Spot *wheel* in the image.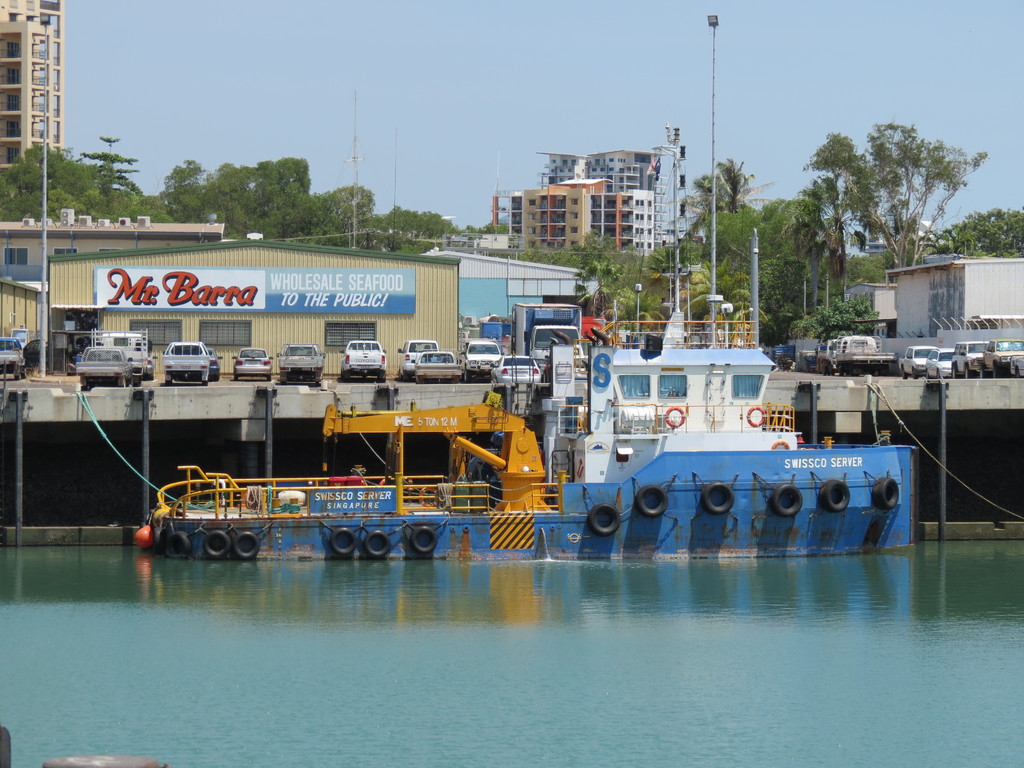
*wheel* found at Rect(360, 528, 394, 558).
